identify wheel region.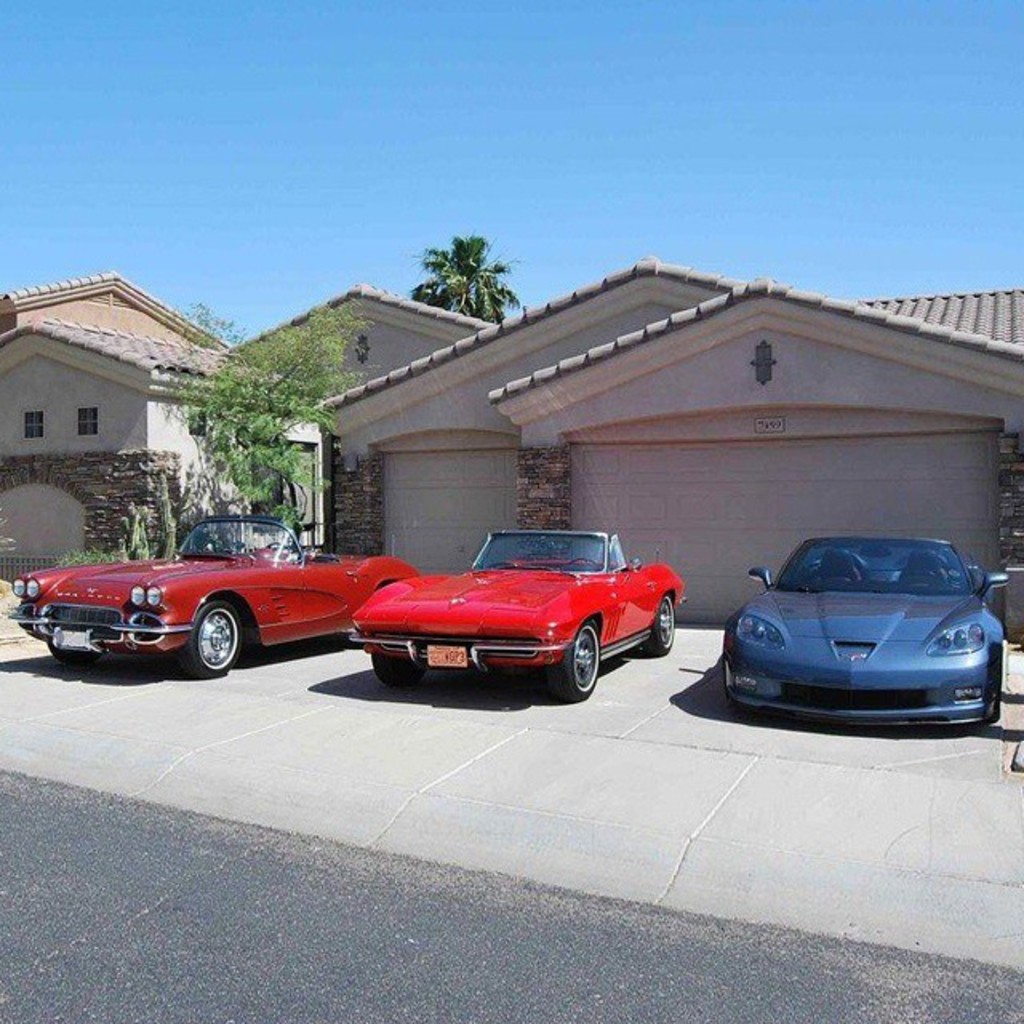
Region: (558,618,603,701).
